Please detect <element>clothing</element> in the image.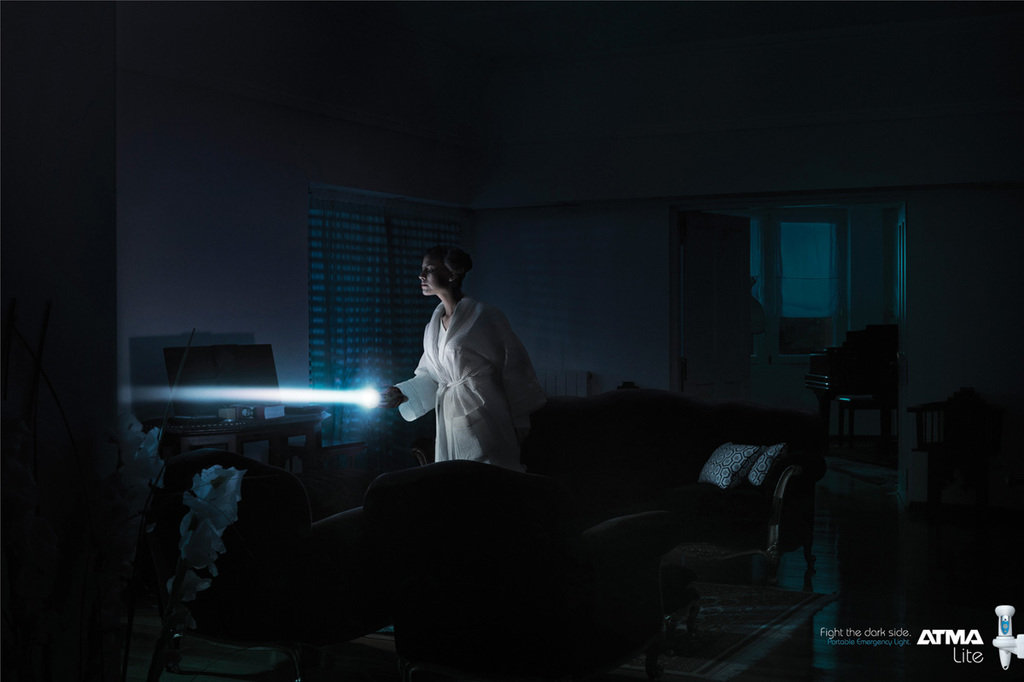
[369,256,521,477].
